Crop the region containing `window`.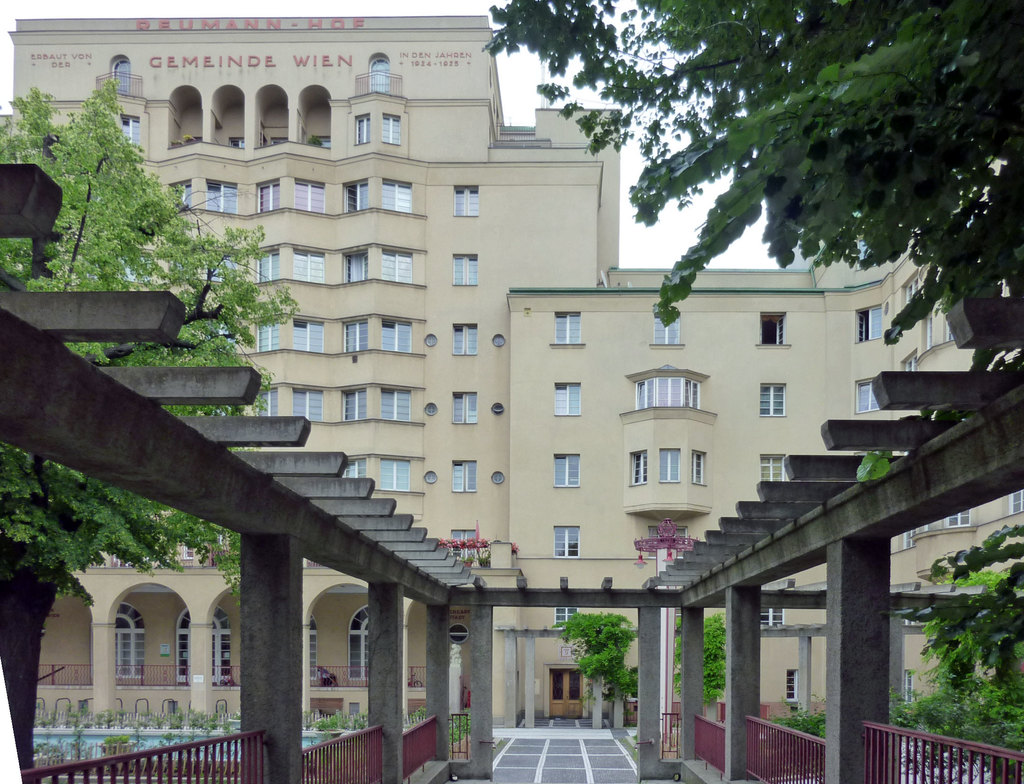
Crop region: (116,605,141,678).
